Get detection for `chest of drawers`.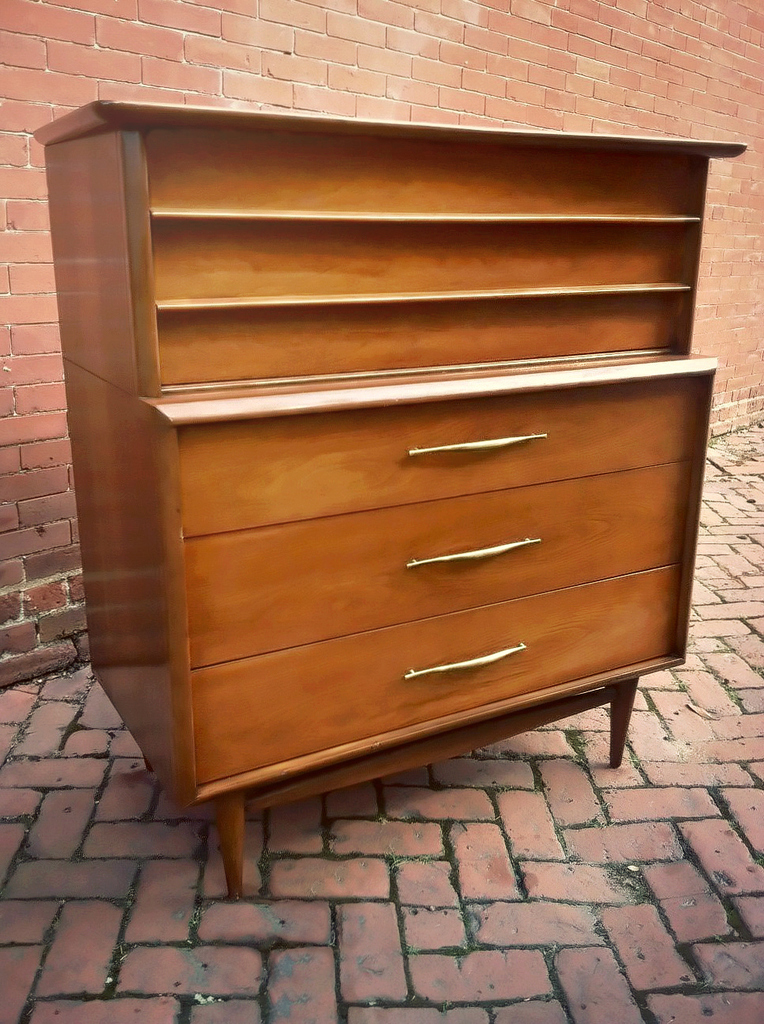
Detection: bbox(29, 98, 745, 905).
